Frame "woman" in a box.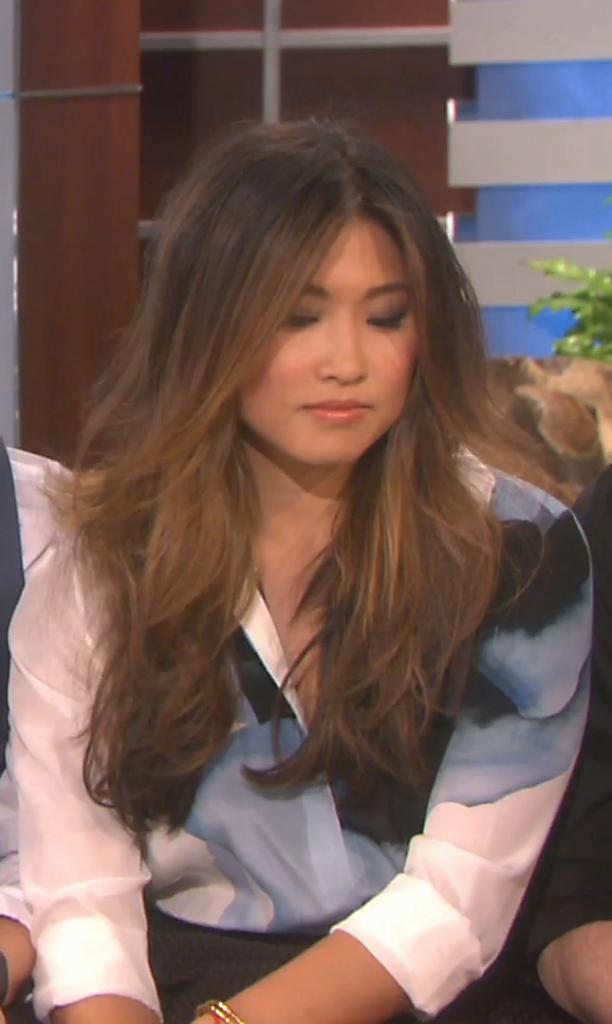
(left=0, top=103, right=603, bottom=1019).
